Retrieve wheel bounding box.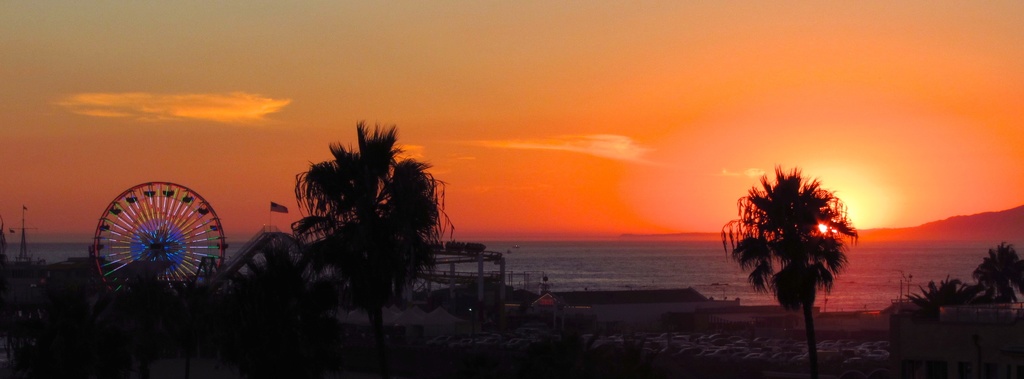
Bounding box: 86, 177, 228, 277.
